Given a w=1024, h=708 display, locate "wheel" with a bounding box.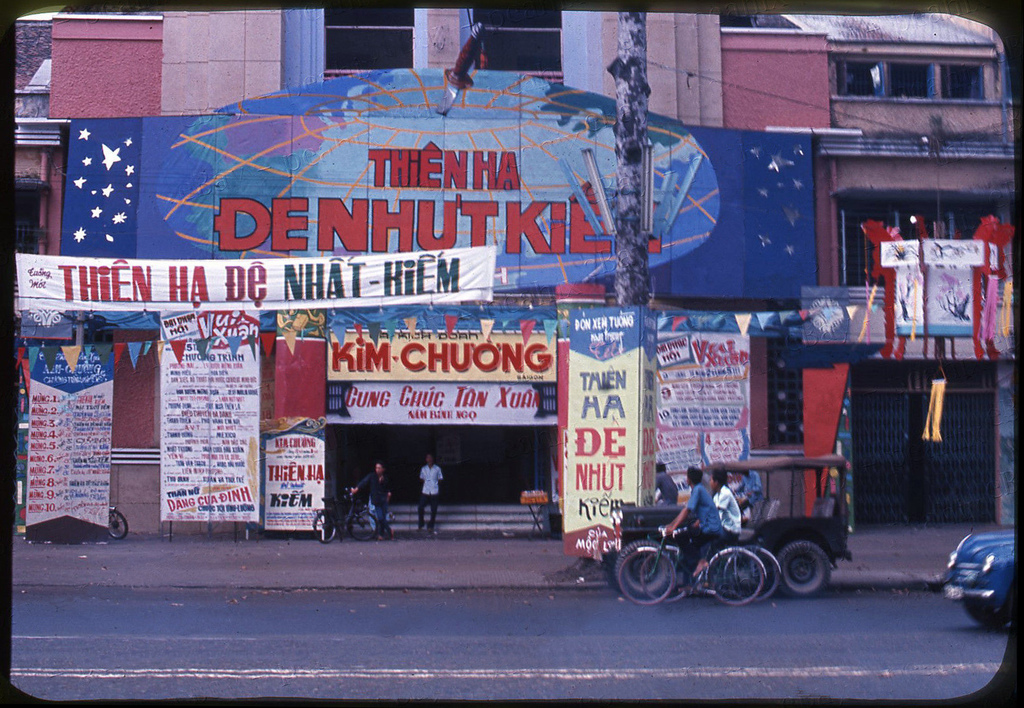
Located: 709, 552, 762, 605.
